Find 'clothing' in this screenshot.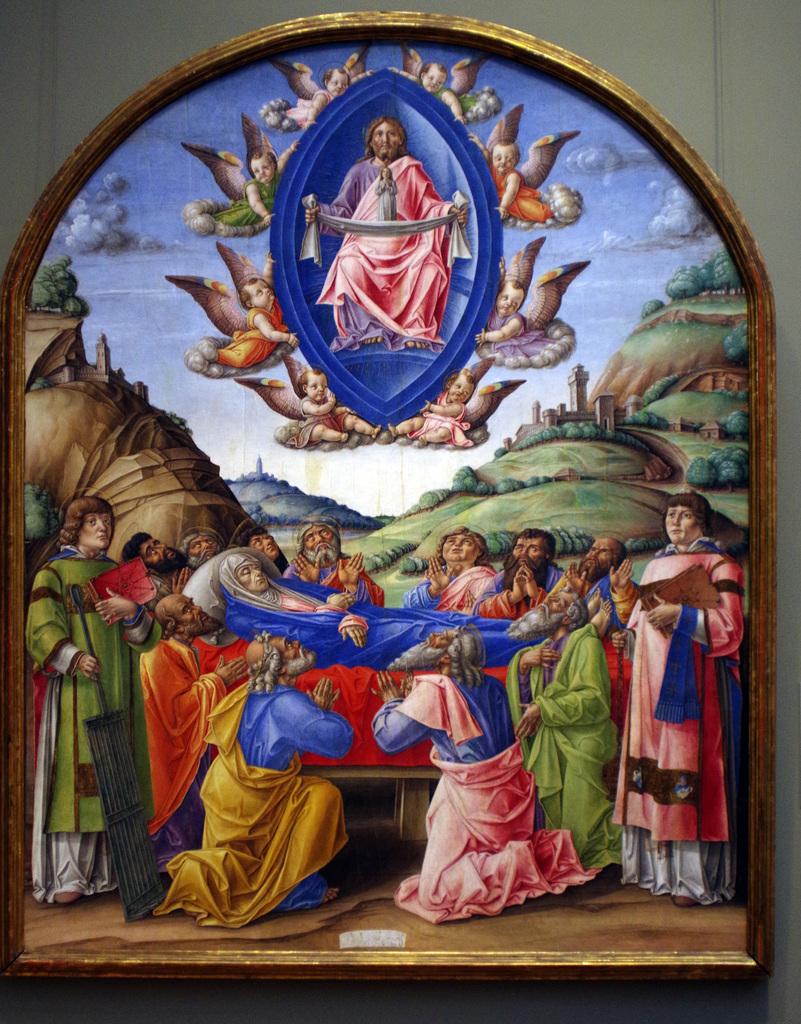
The bounding box for 'clothing' is [316,151,454,352].
